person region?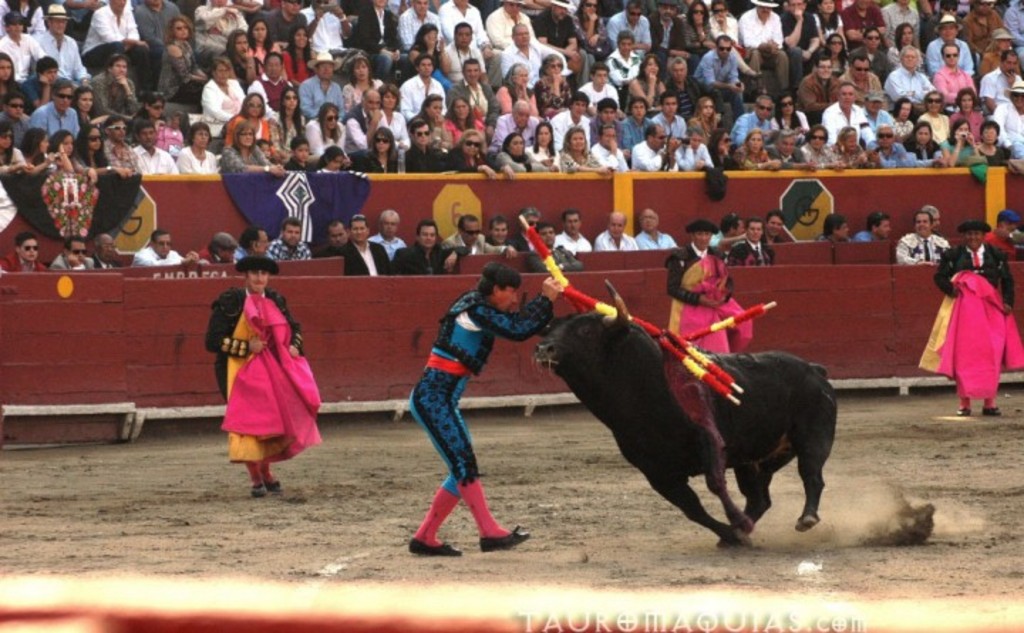
region(825, 78, 878, 142)
